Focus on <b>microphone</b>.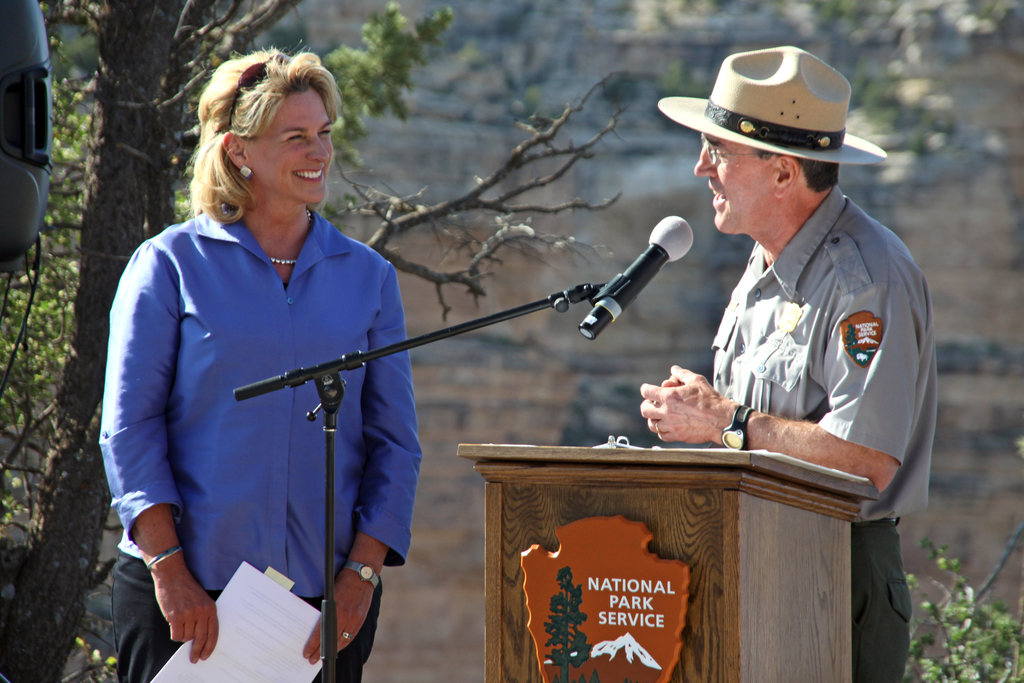
Focused at <box>577,216,692,342</box>.
